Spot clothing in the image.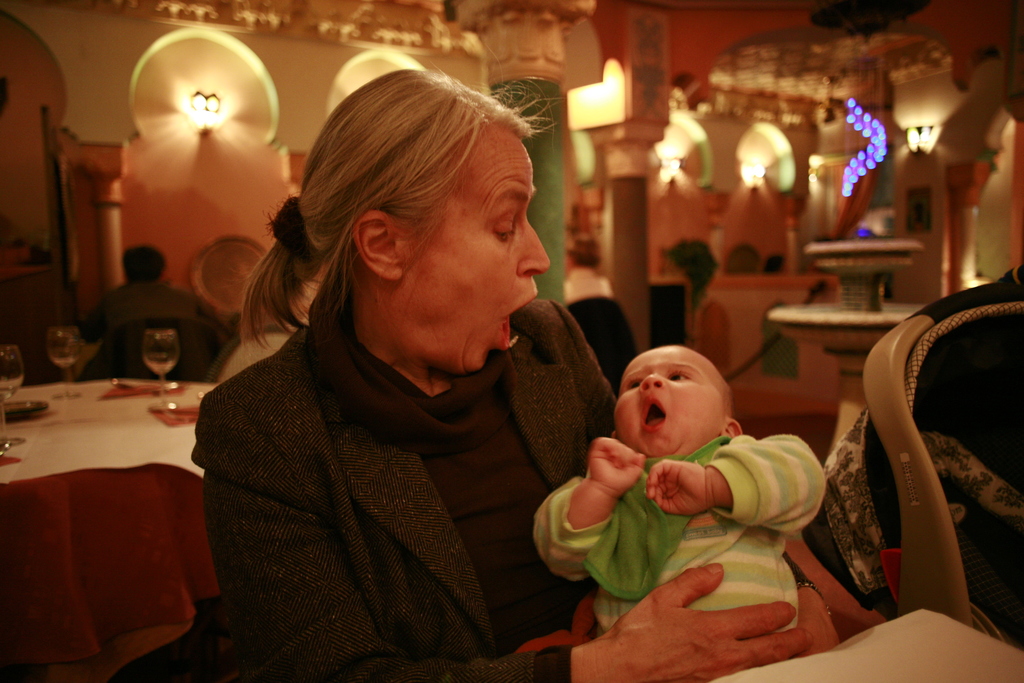
clothing found at x1=174, y1=251, x2=632, y2=682.
